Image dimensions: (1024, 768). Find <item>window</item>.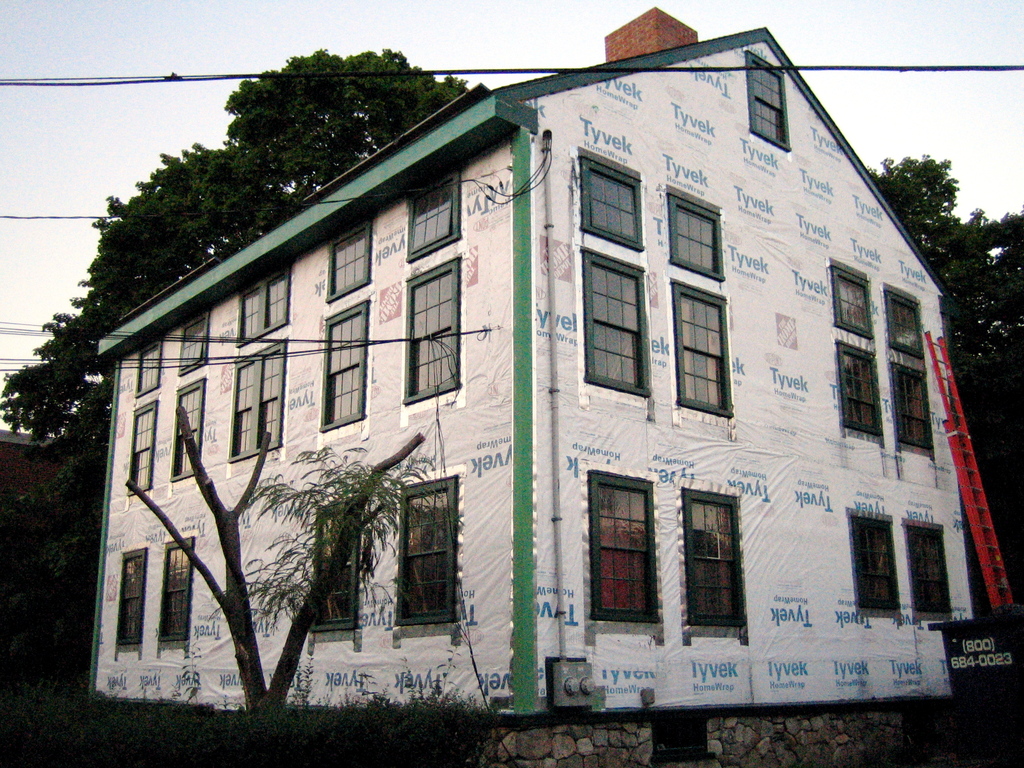
crop(845, 509, 905, 617).
